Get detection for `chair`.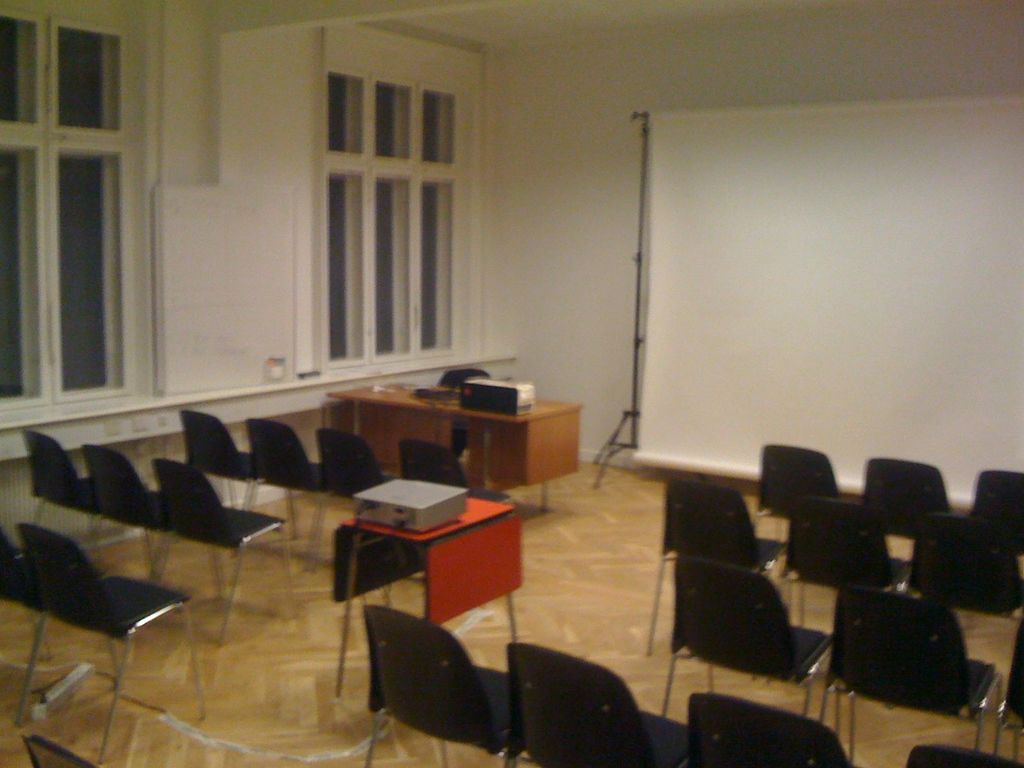
Detection: BBox(396, 438, 489, 495).
